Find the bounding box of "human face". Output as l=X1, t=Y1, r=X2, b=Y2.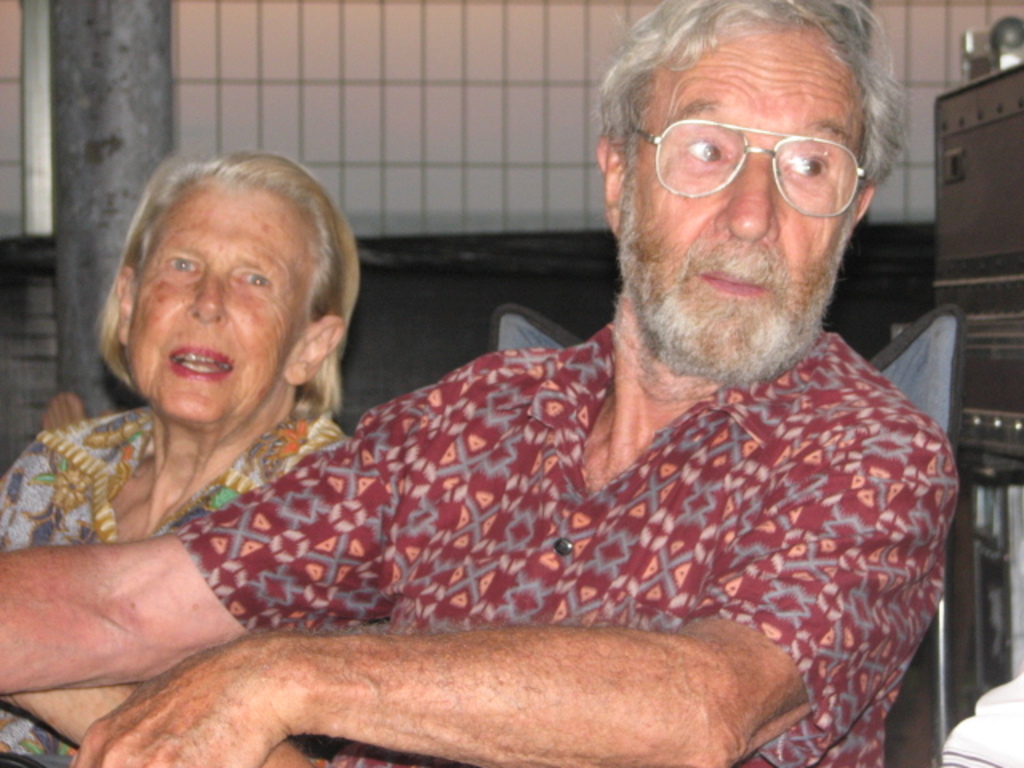
l=123, t=187, r=322, b=427.
